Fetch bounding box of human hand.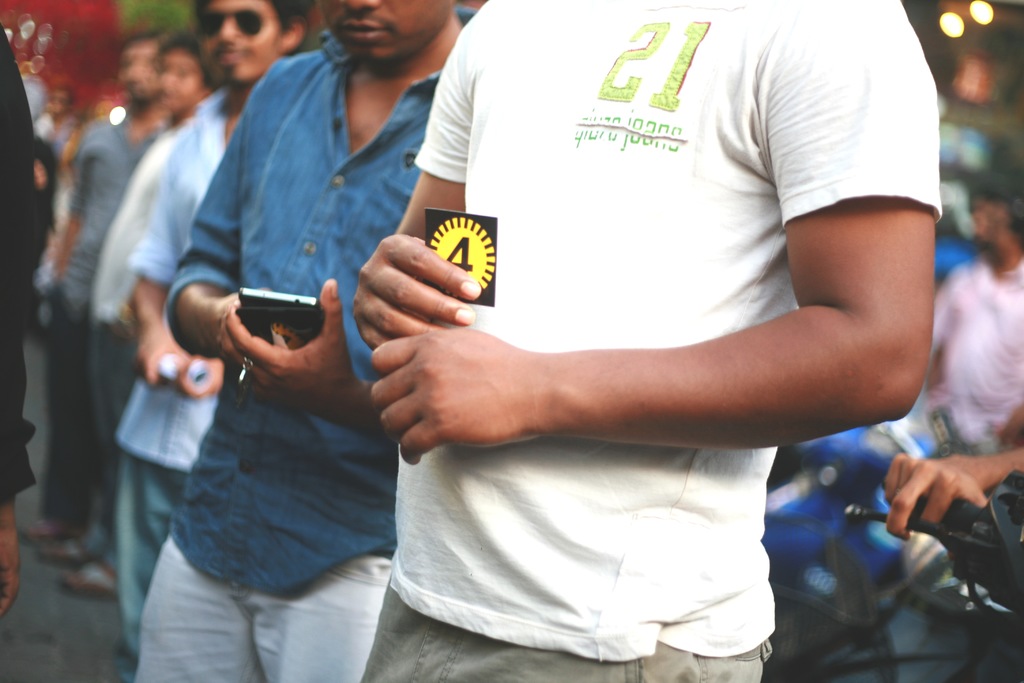
Bbox: [left=132, top=324, right=191, bottom=390].
